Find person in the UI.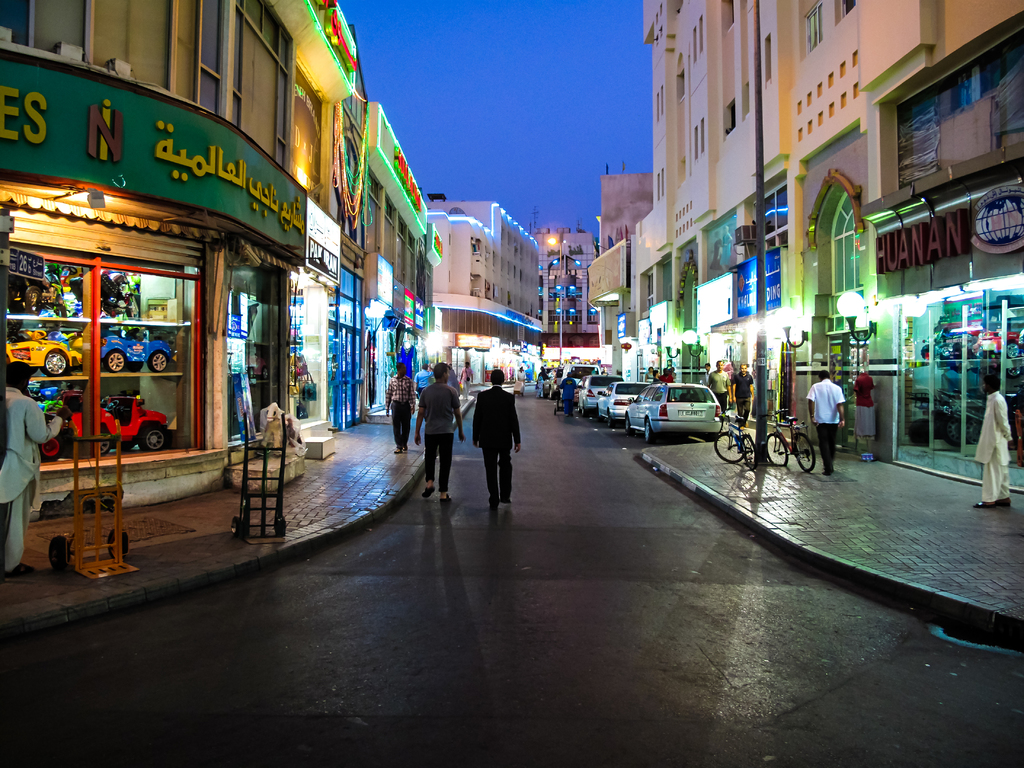
UI element at x1=661, y1=368, x2=674, y2=383.
